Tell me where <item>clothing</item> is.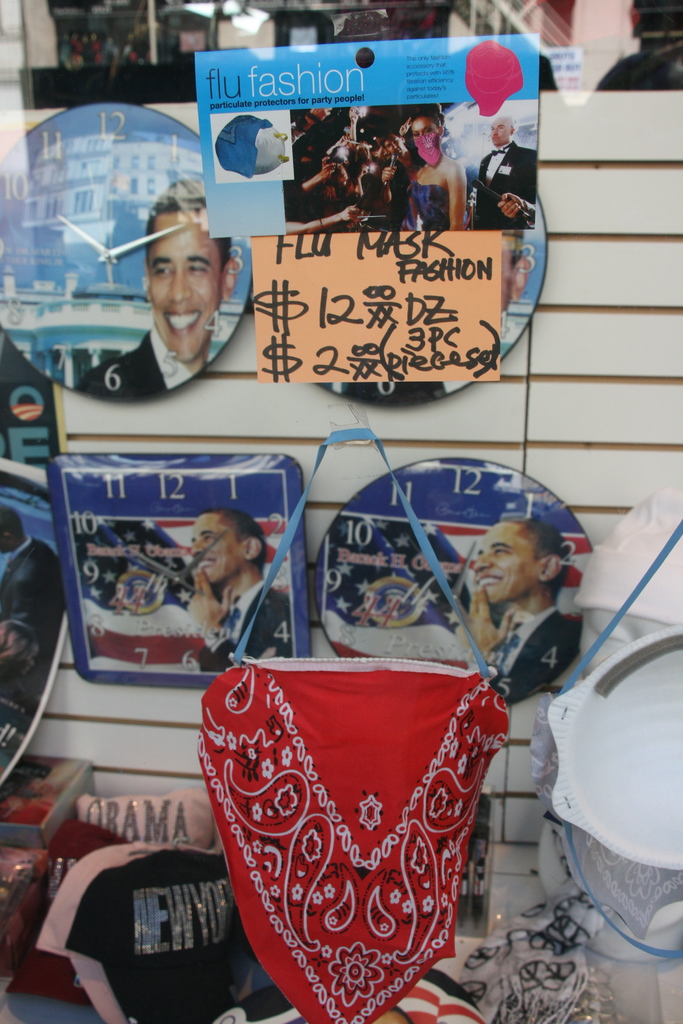
<item>clothing</item> is at box(490, 605, 591, 705).
